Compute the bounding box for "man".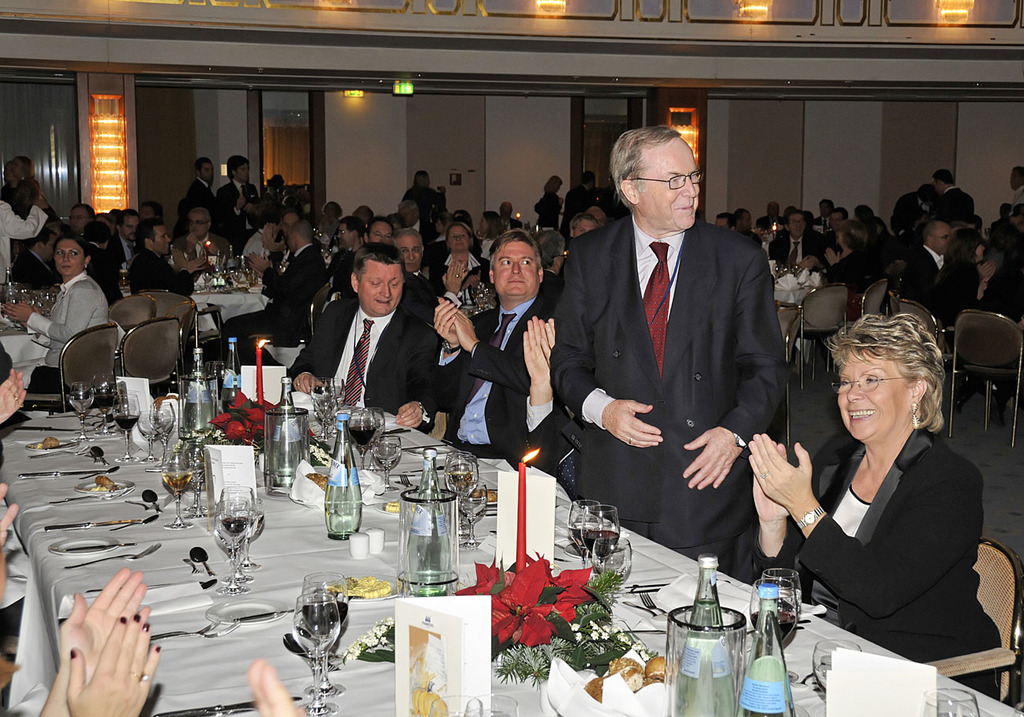
detection(107, 205, 141, 271).
